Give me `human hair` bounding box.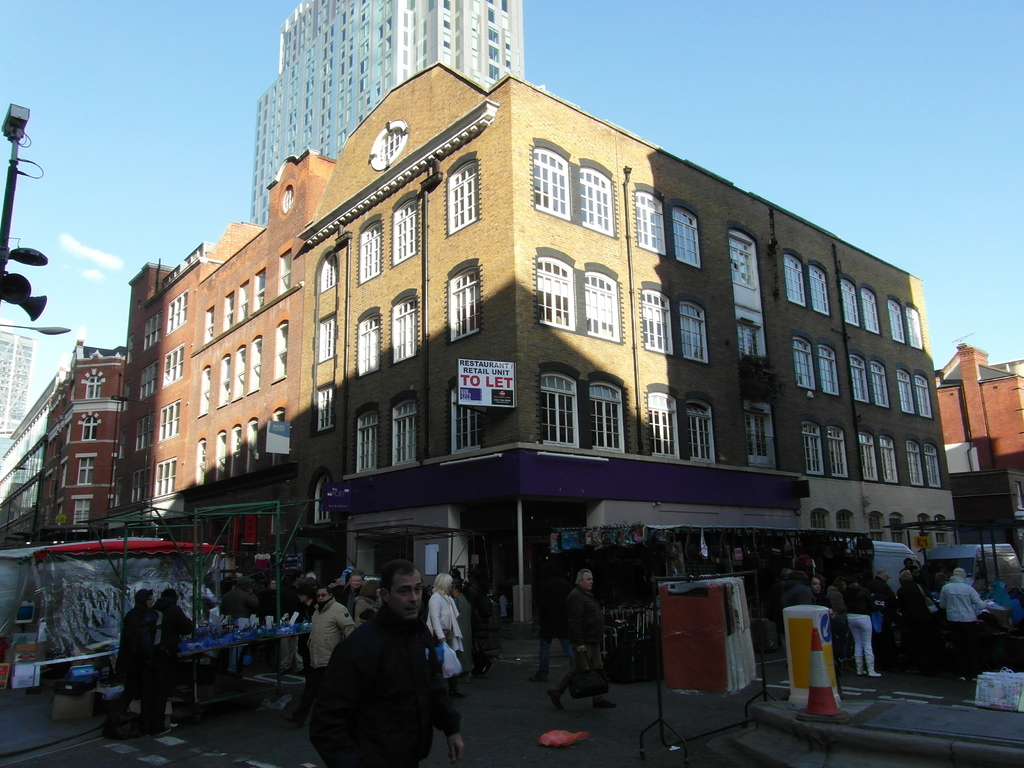
{"x1": 429, "y1": 574, "x2": 453, "y2": 595}.
